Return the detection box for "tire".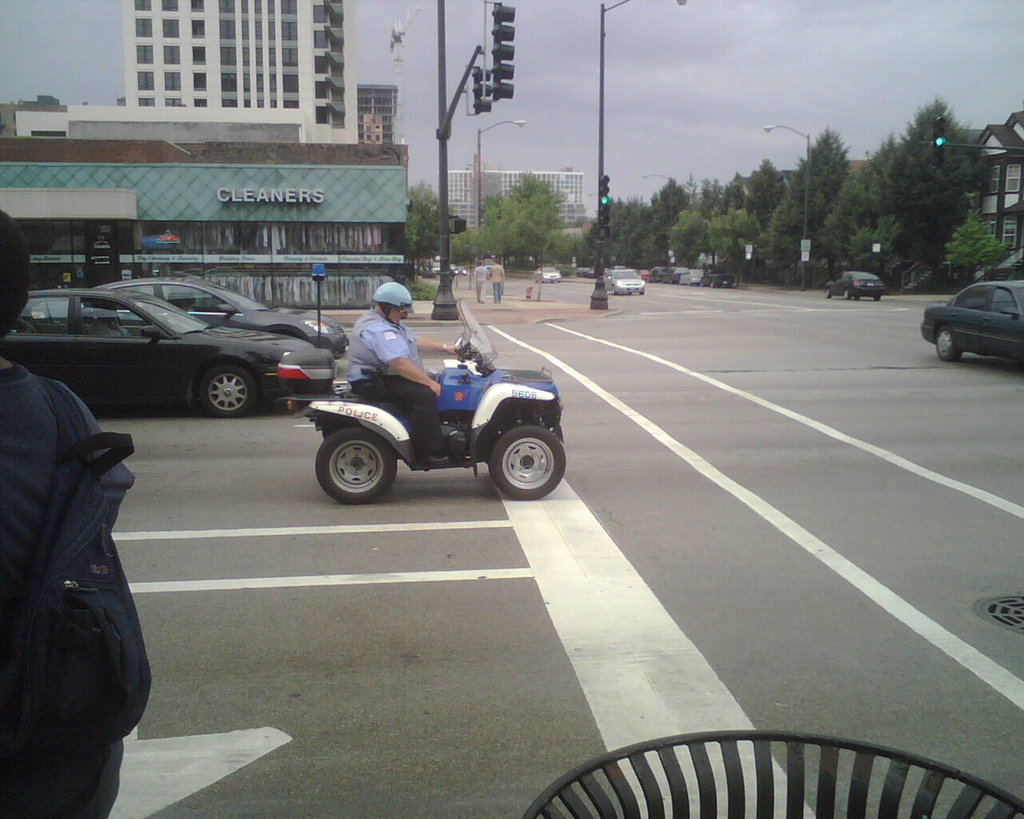
Rect(626, 294, 631, 294).
